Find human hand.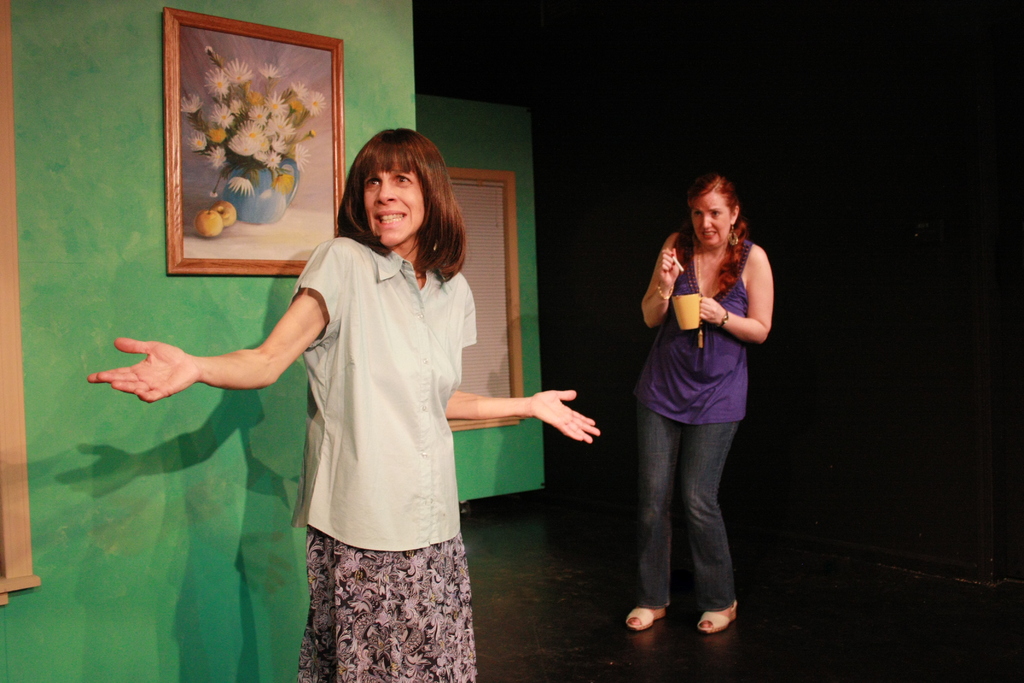
657,245,683,292.
